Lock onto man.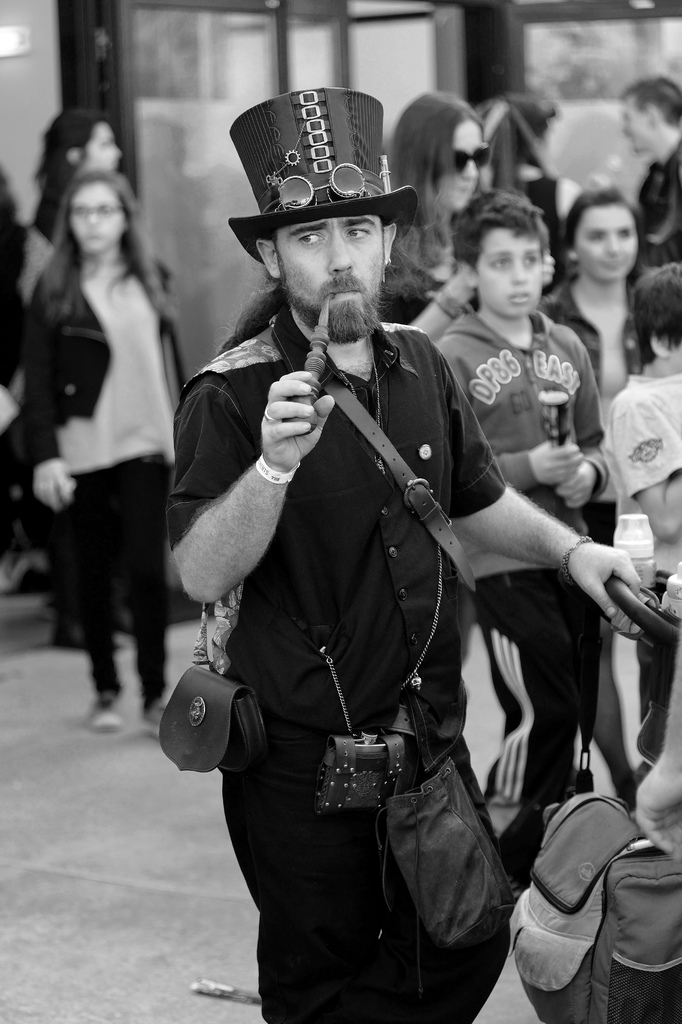
Locked: (left=168, top=80, right=644, bottom=1023).
